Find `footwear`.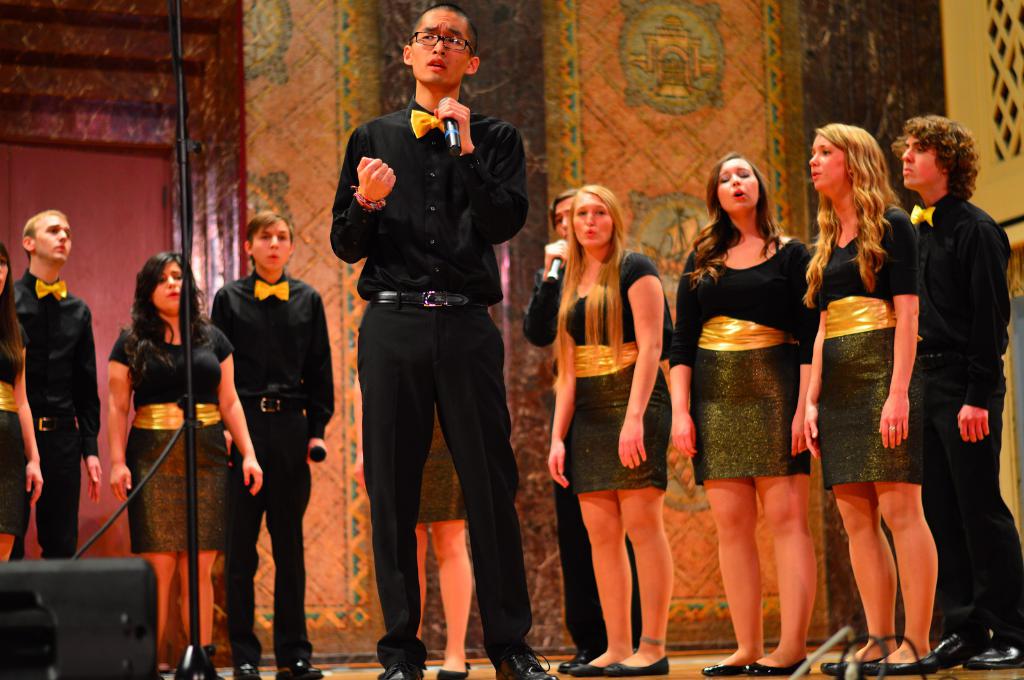
pyautogui.locateOnScreen(698, 665, 749, 678).
